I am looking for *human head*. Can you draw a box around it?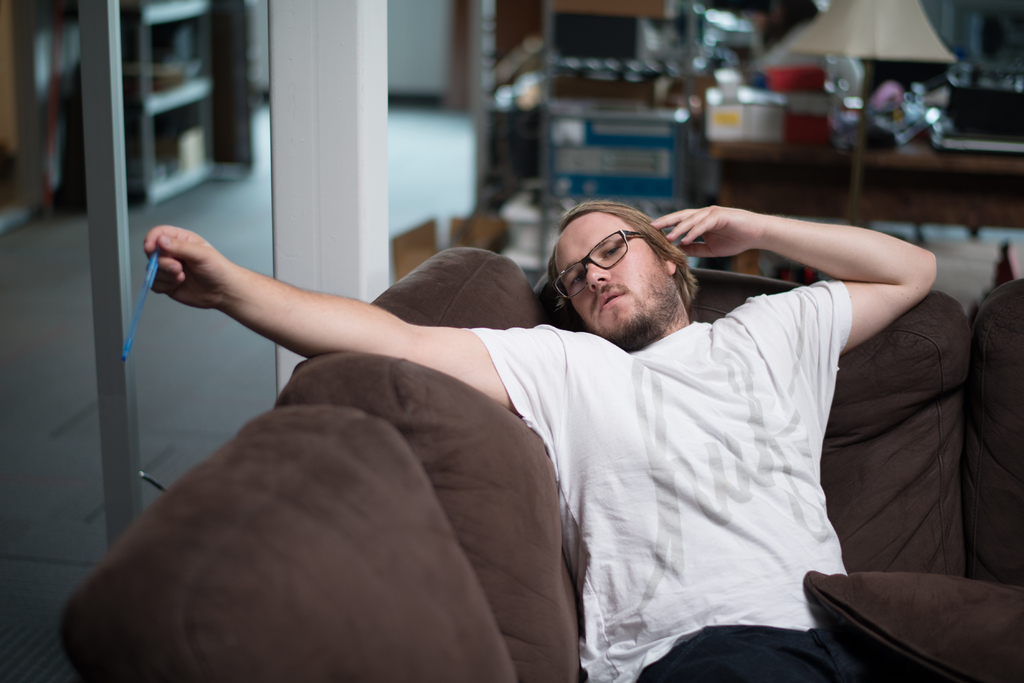
Sure, the bounding box is [x1=559, y1=192, x2=710, y2=326].
